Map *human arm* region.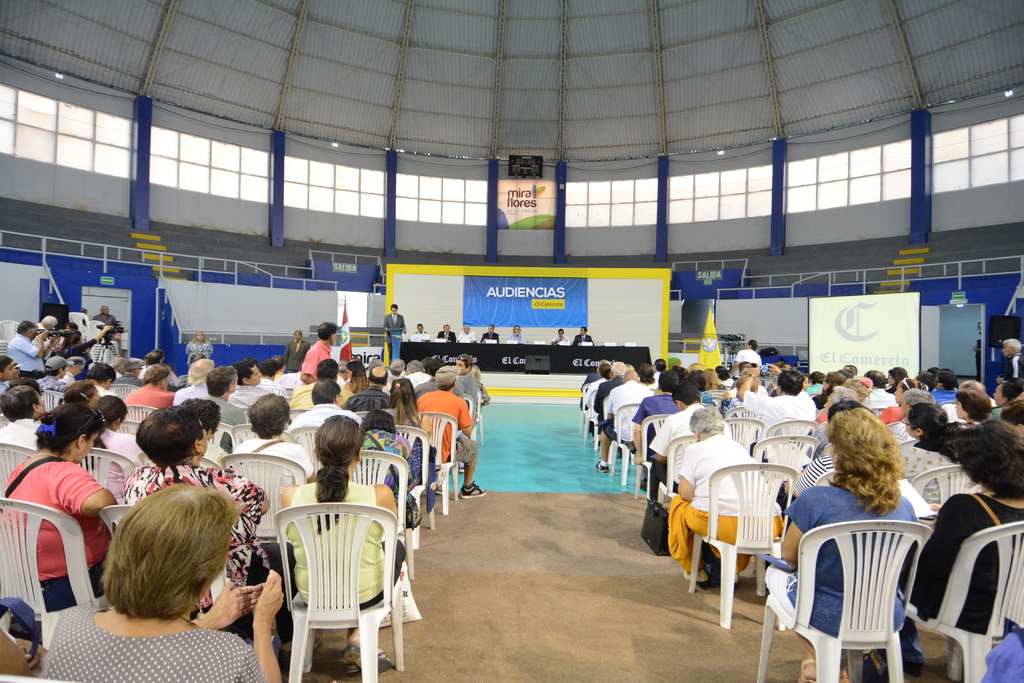
Mapped to 671 446 696 504.
